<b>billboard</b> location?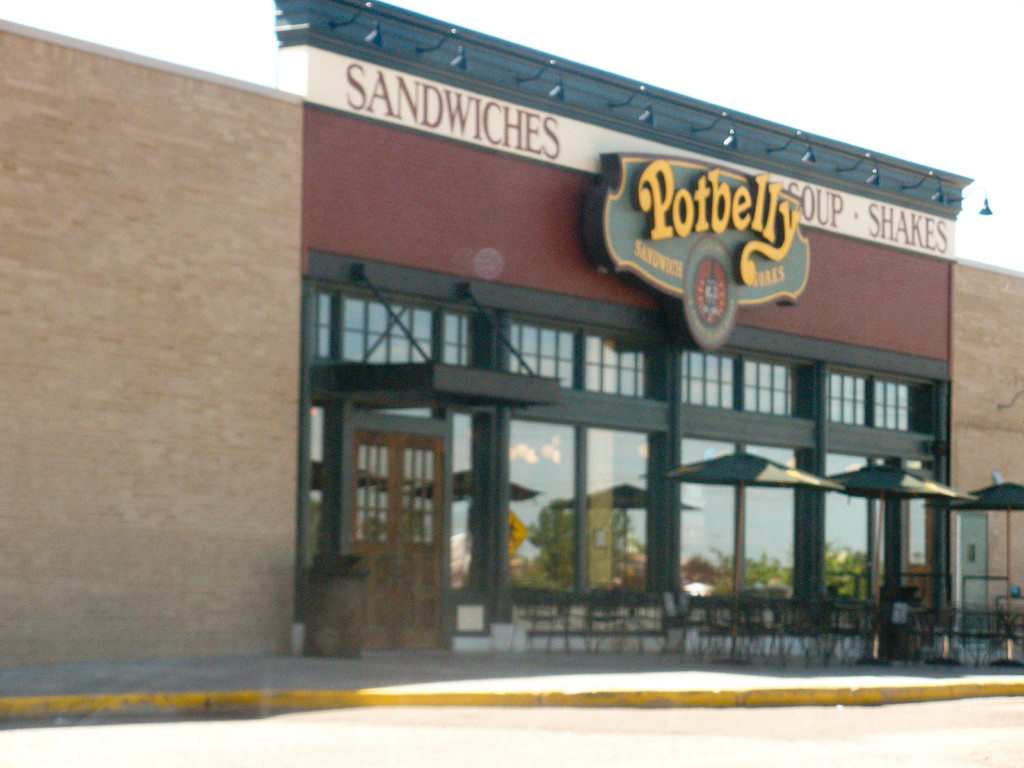
left=584, top=170, right=813, bottom=354
